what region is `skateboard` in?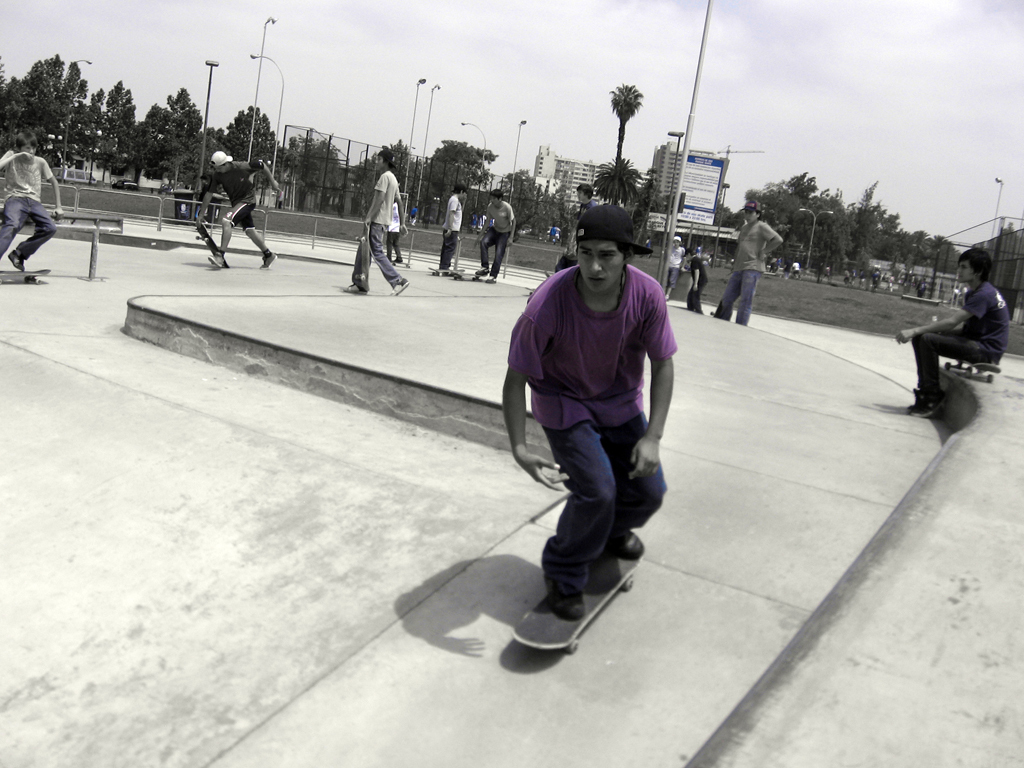
(x1=350, y1=228, x2=377, y2=296).
